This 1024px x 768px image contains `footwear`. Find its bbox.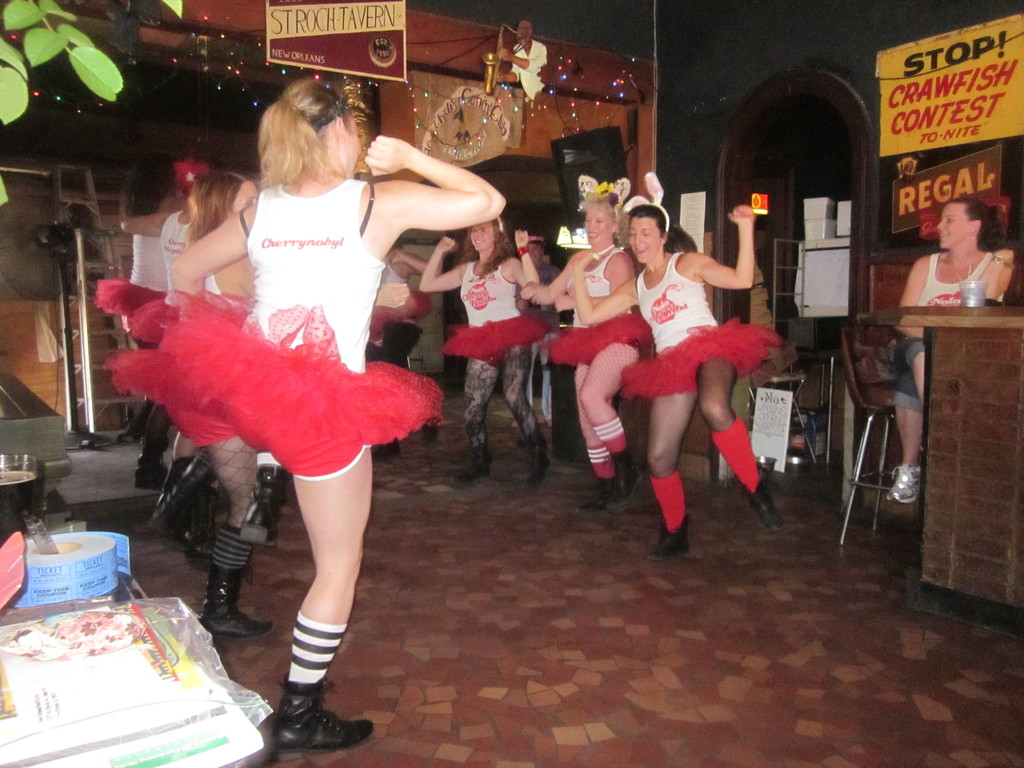
select_region(577, 447, 644, 512).
